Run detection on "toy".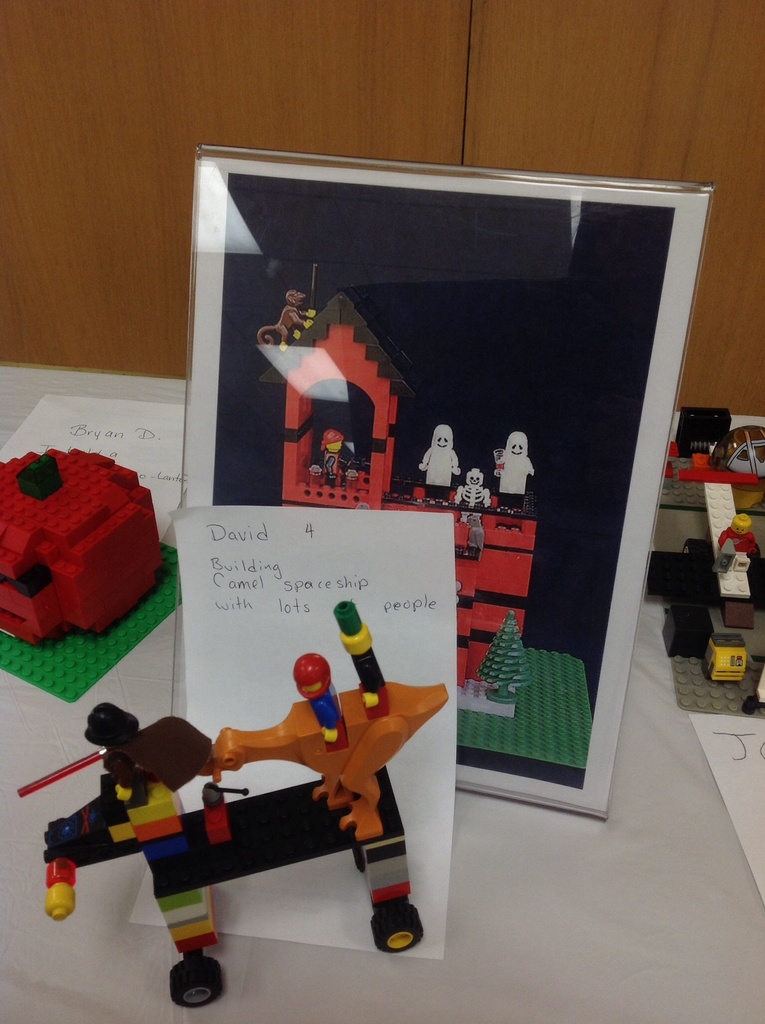
Result: (33,631,447,964).
